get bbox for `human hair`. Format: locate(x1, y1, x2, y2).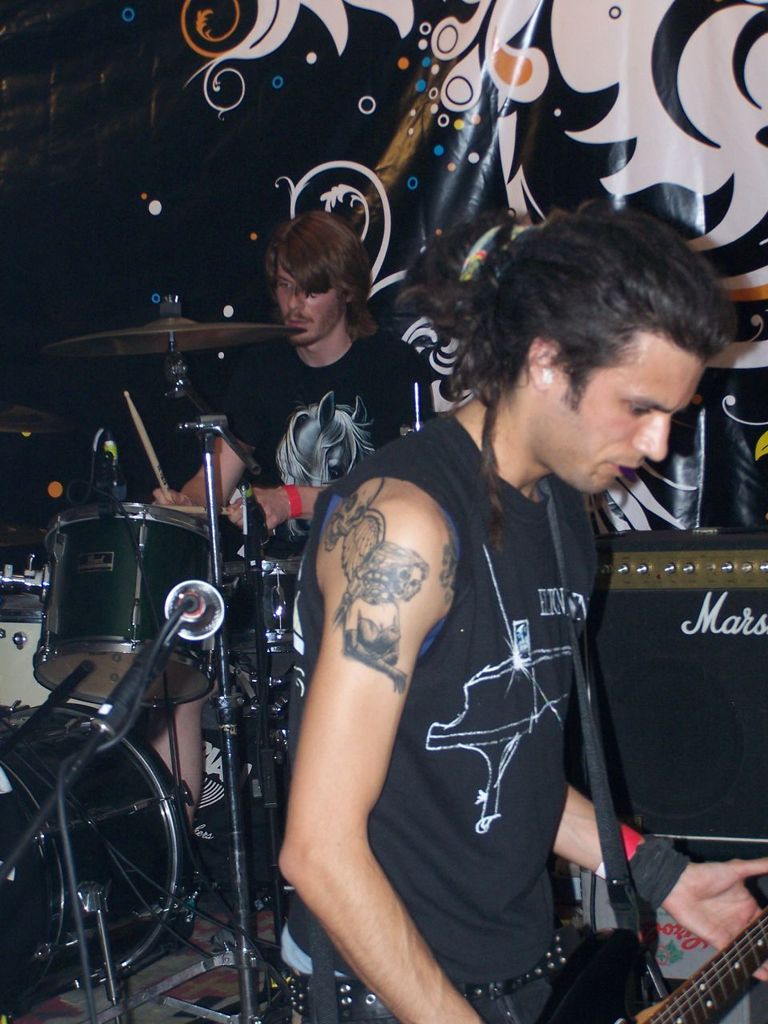
locate(261, 209, 381, 346).
